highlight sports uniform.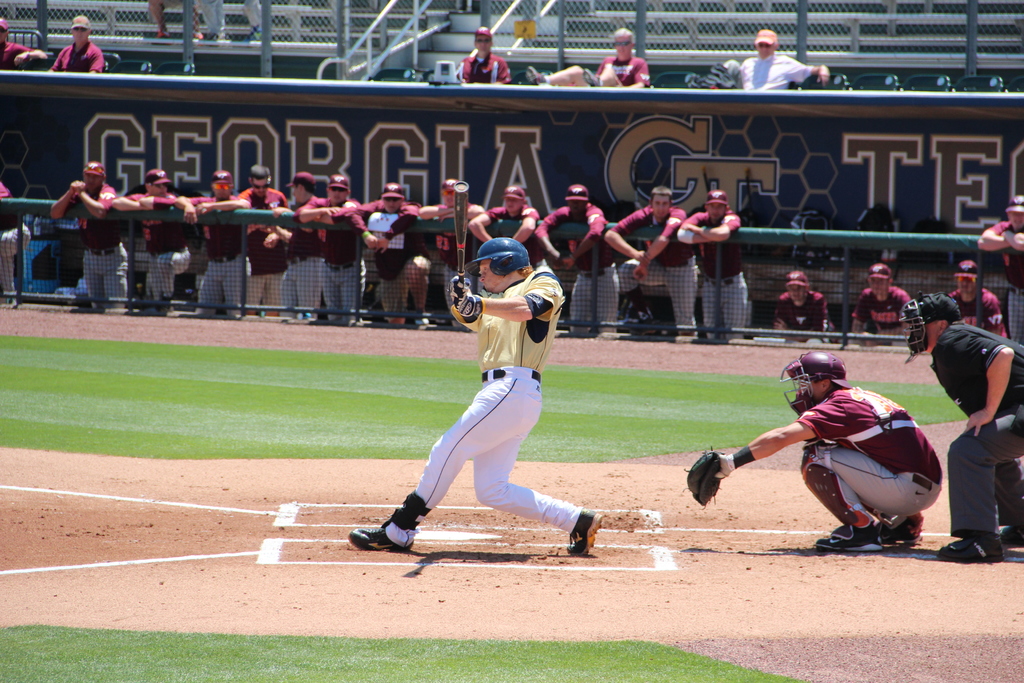
Highlighted region: bbox=(851, 263, 911, 348).
